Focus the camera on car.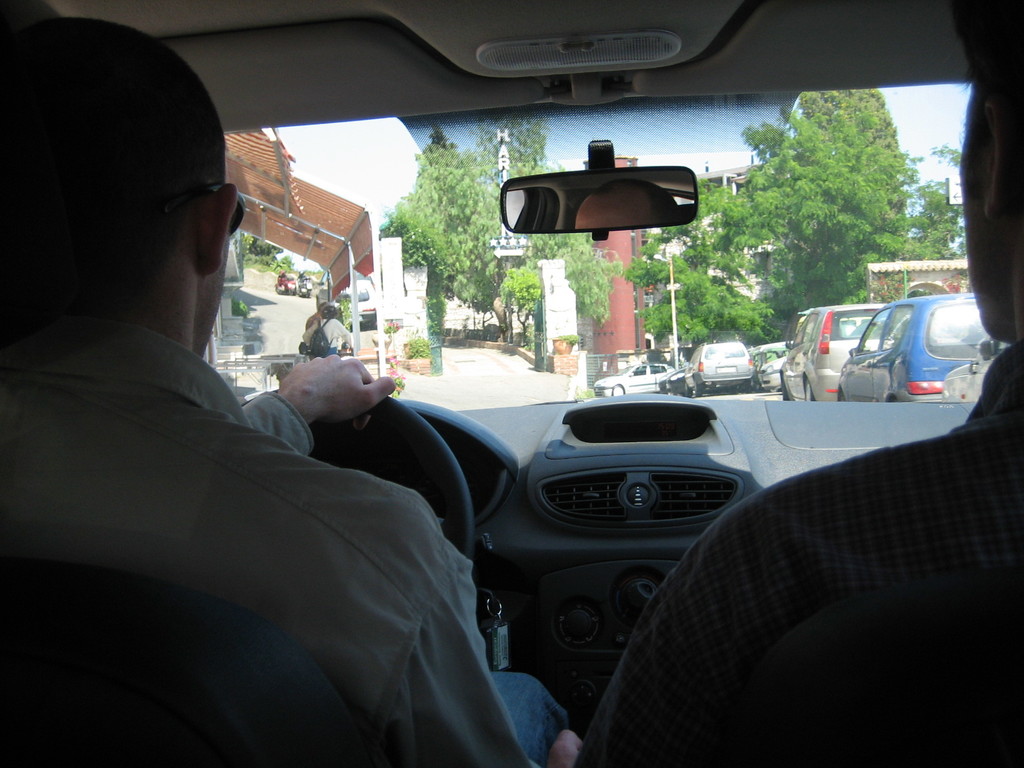
Focus region: select_region(3, 0, 1023, 767).
